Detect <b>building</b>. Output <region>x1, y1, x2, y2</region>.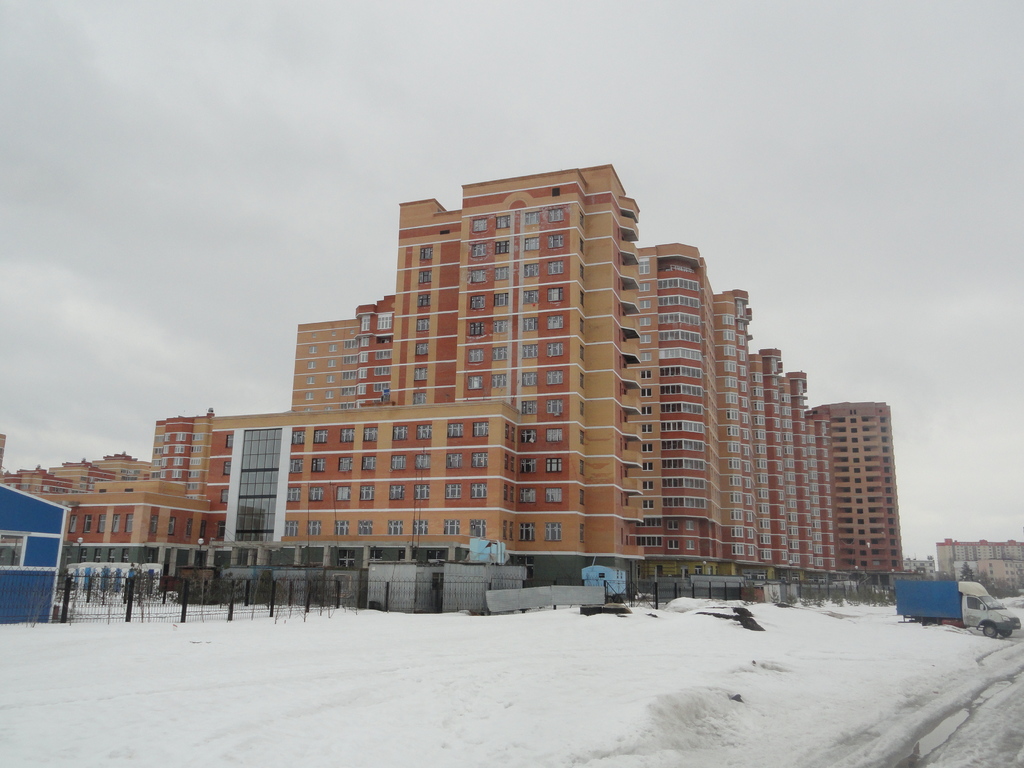
<region>981, 562, 1023, 590</region>.
